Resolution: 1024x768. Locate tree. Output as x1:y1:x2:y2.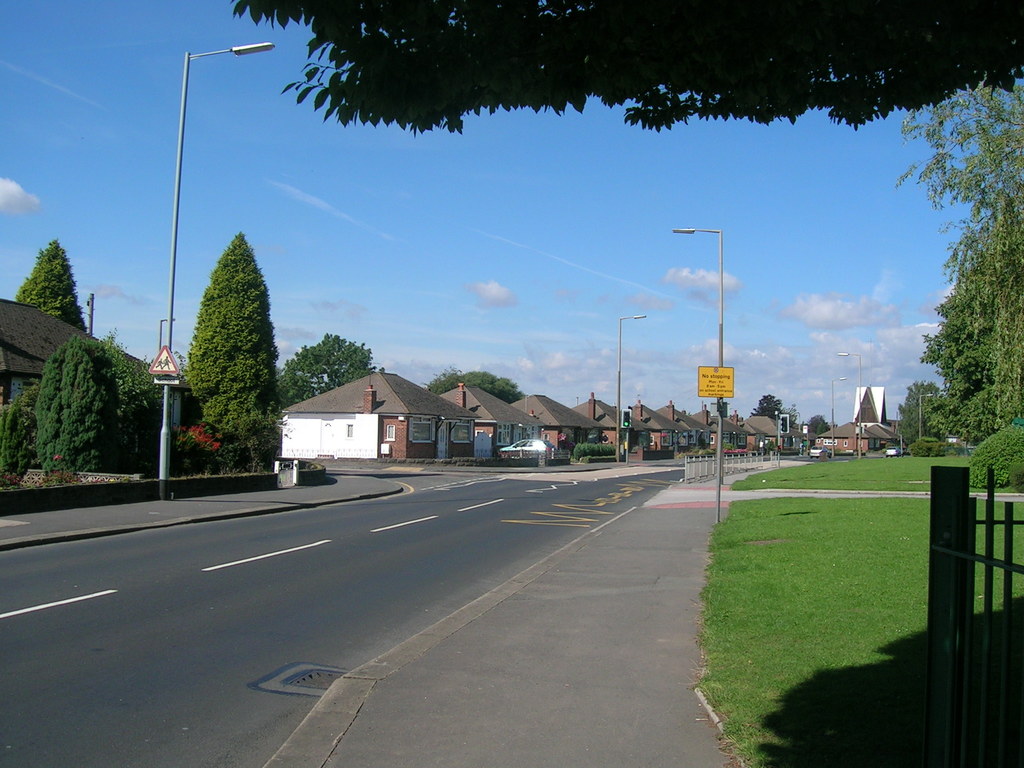
900:82:1023:495.
